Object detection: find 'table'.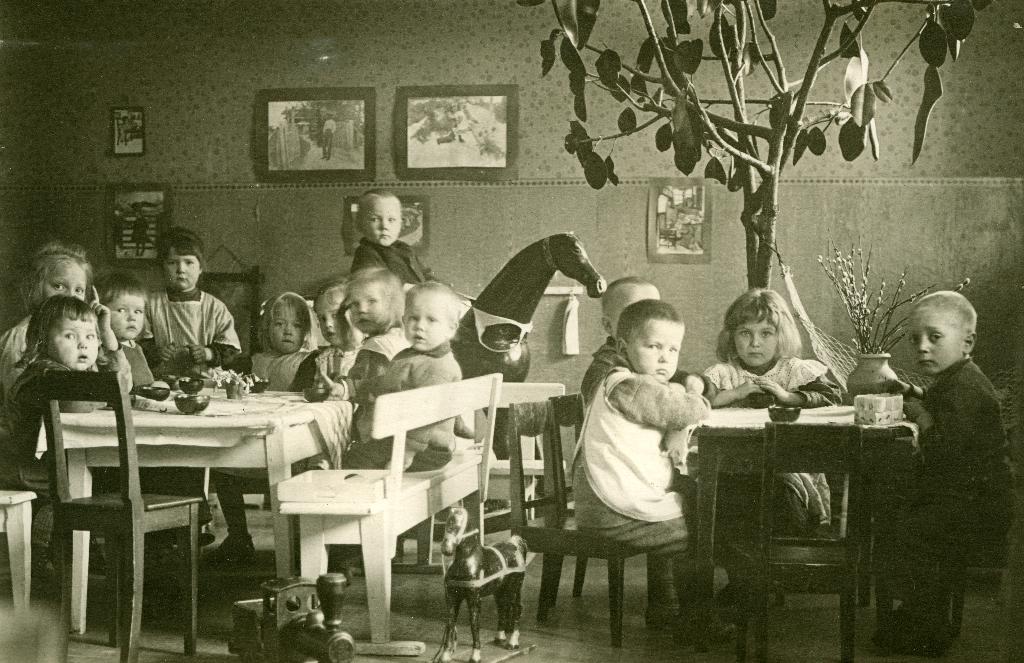
<region>34, 376, 565, 632</region>.
